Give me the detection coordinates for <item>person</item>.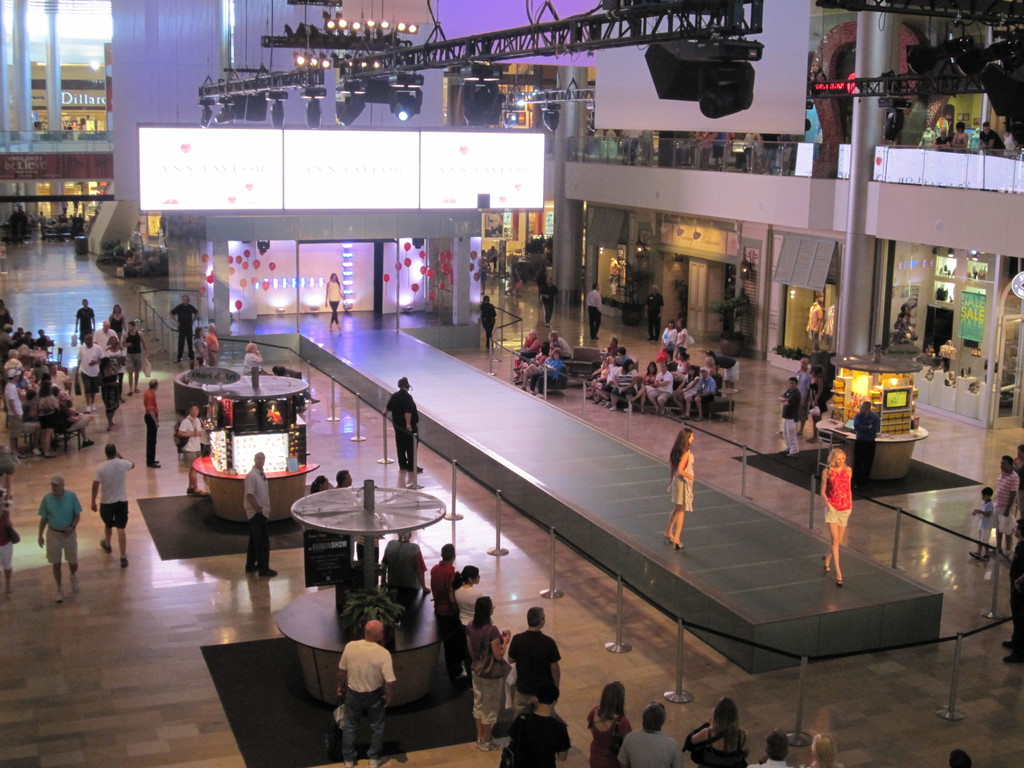
bbox(463, 596, 511, 753).
